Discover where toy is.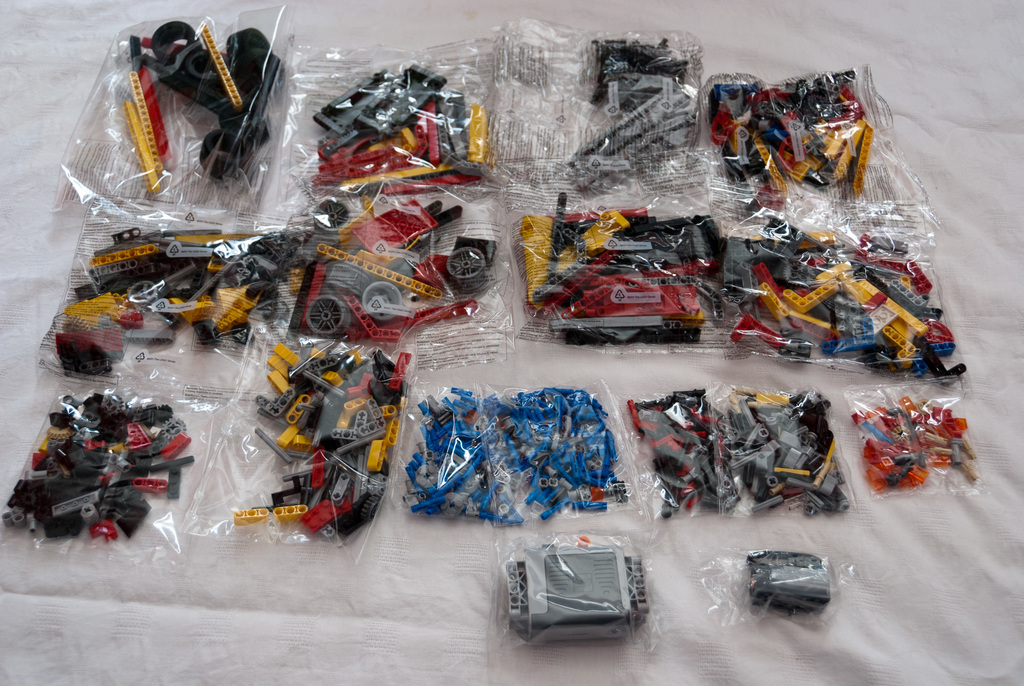
Discovered at 126/22/285/193.
